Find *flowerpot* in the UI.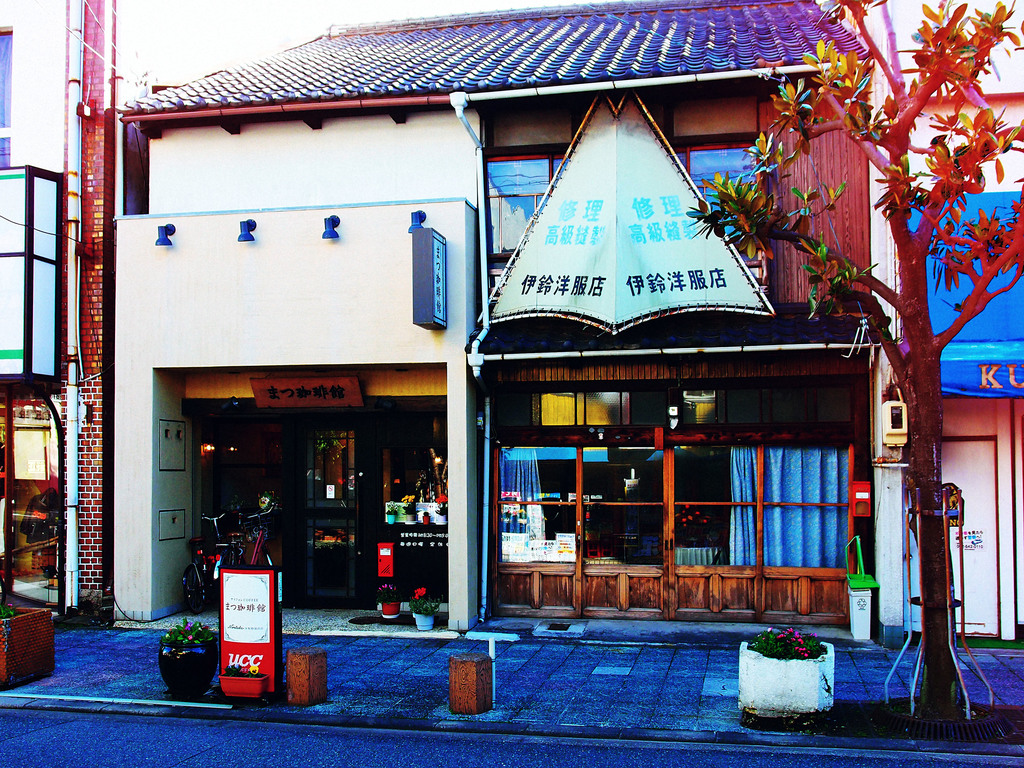
UI element at detection(412, 610, 431, 634).
